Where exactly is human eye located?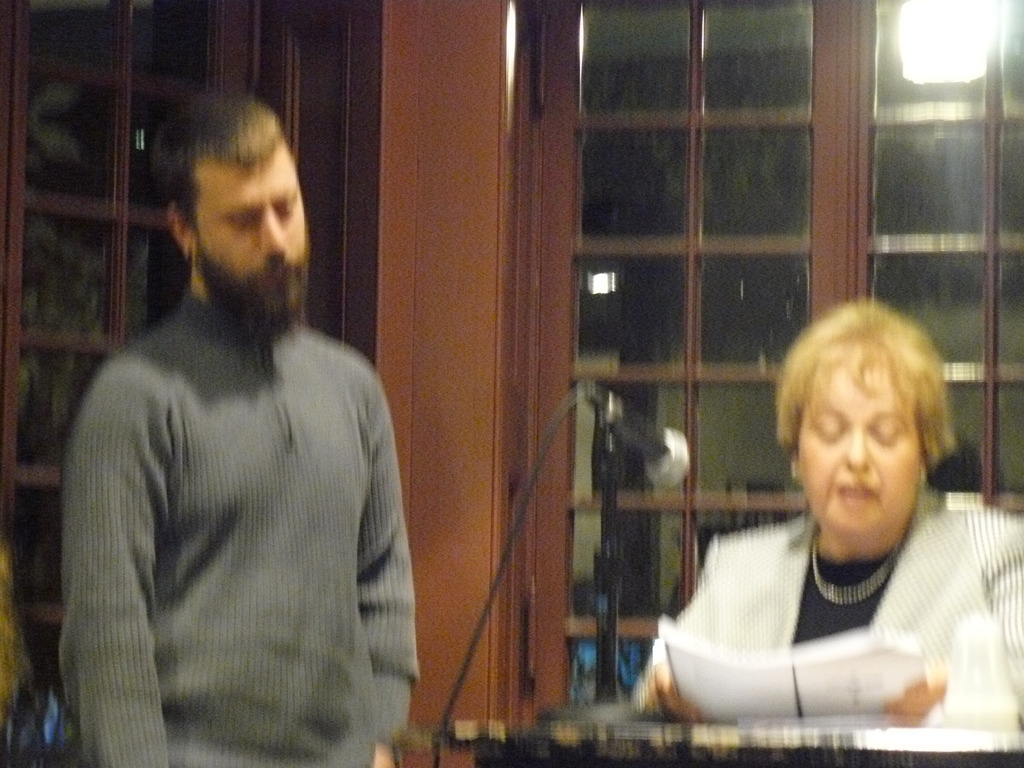
Its bounding box is region(872, 425, 902, 451).
